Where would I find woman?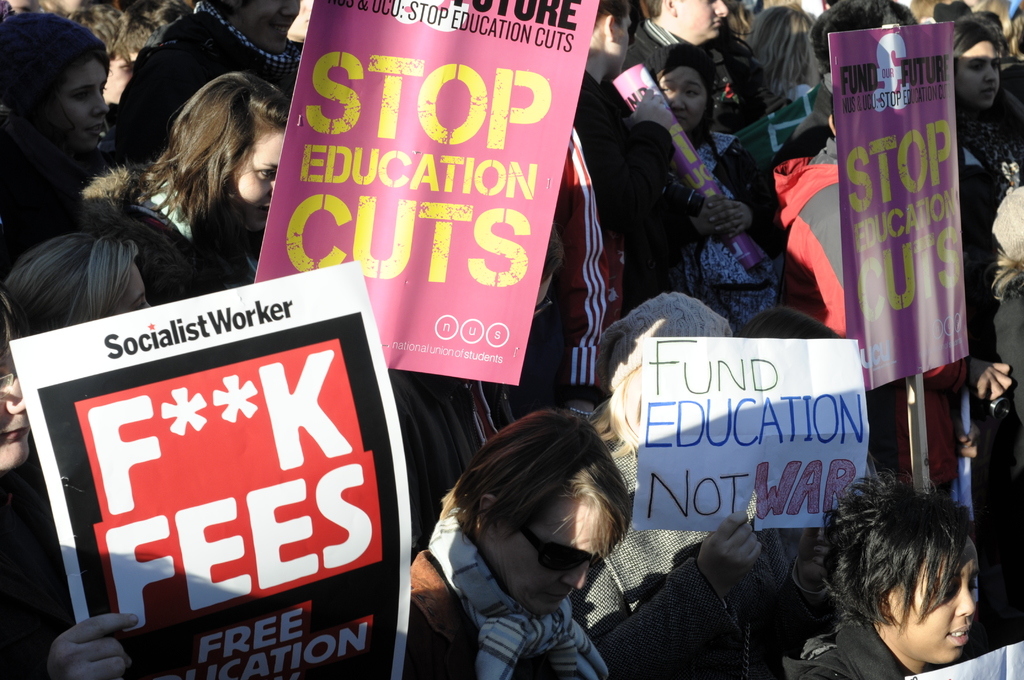
At BBox(120, 70, 296, 283).
